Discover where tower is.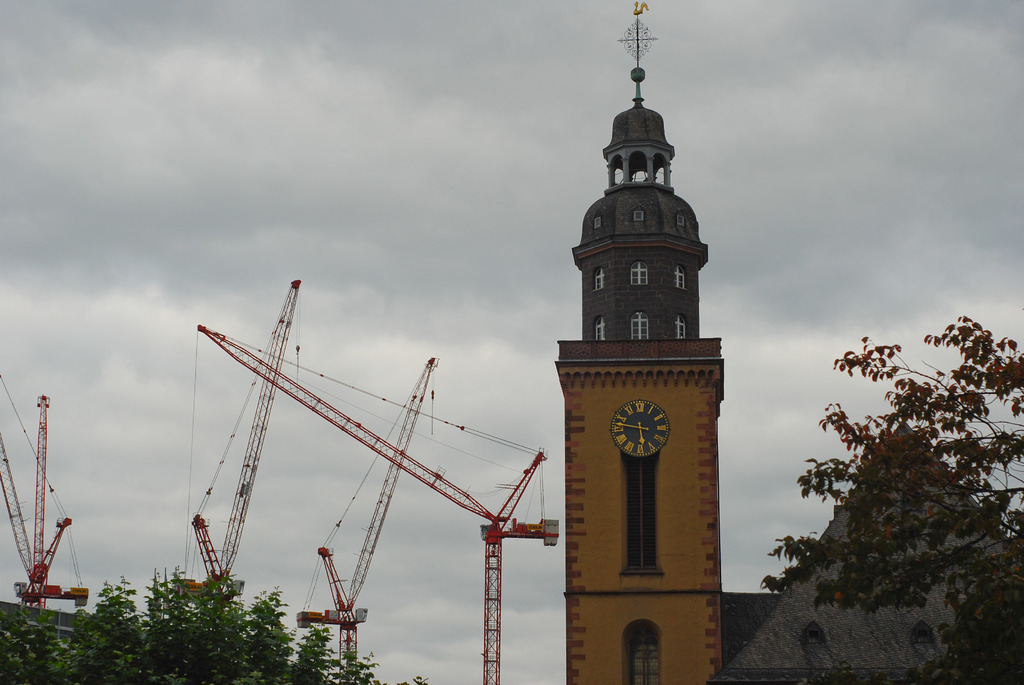
Discovered at (left=552, top=16, right=742, bottom=674).
